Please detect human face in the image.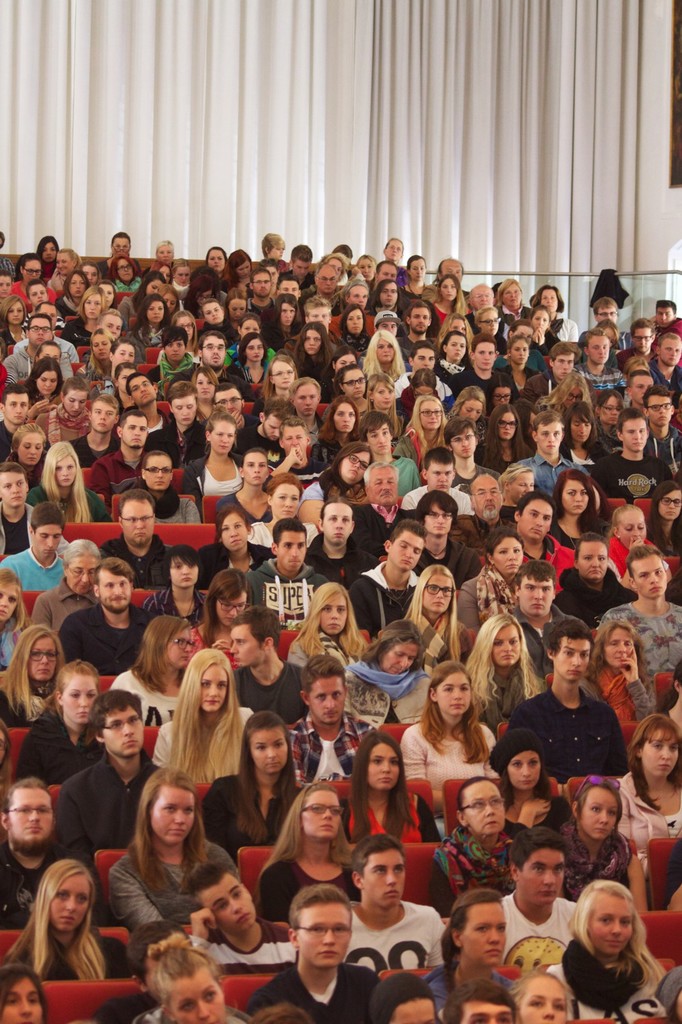
x1=347 y1=284 x2=367 y2=309.
